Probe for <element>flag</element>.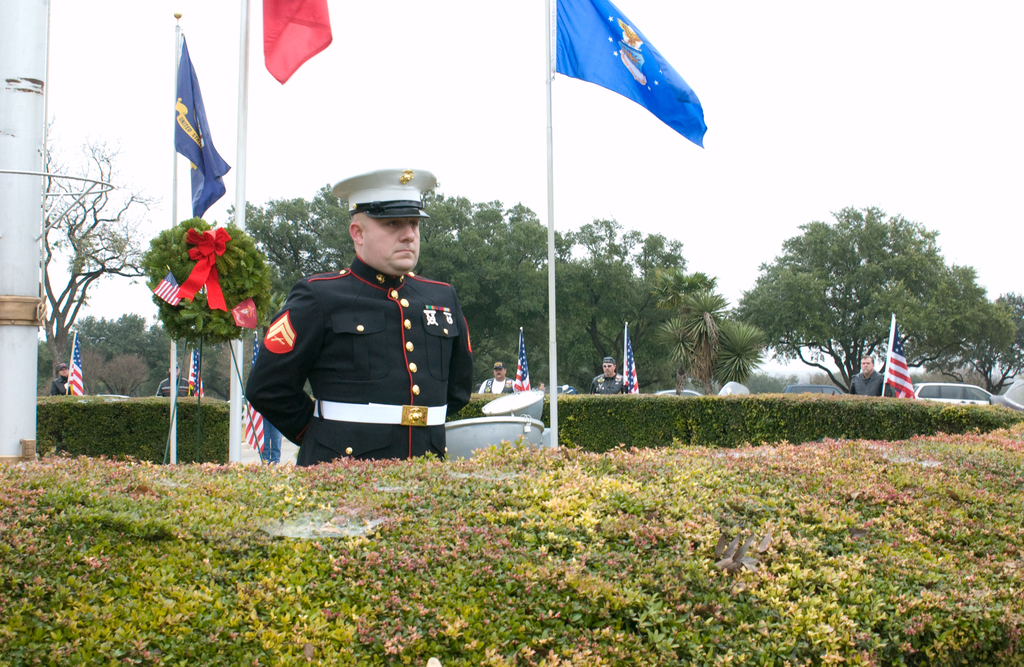
Probe result: x1=232 y1=325 x2=273 y2=458.
